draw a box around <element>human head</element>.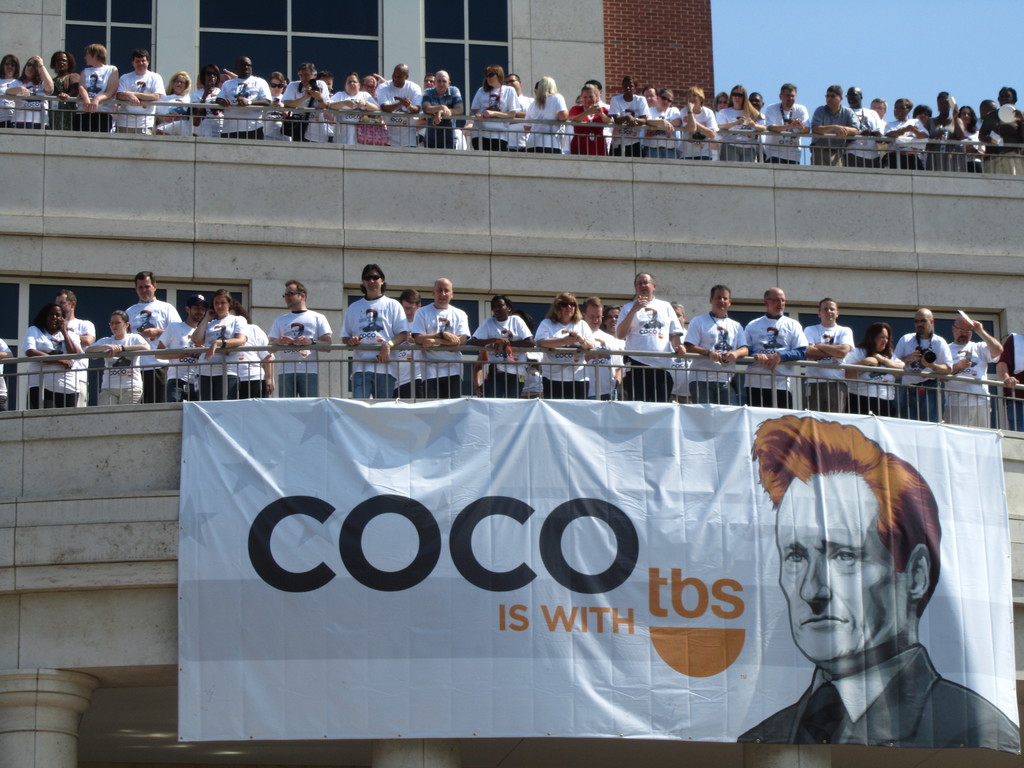
BBox(750, 90, 764, 108).
